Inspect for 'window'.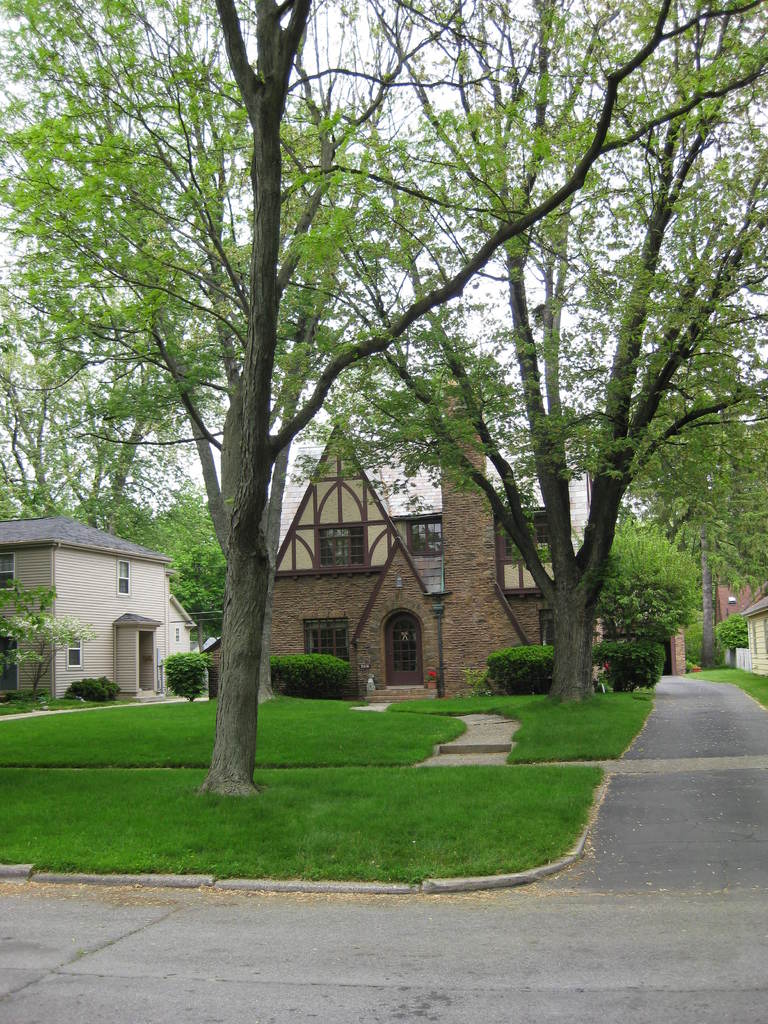
Inspection: 114/558/130/595.
